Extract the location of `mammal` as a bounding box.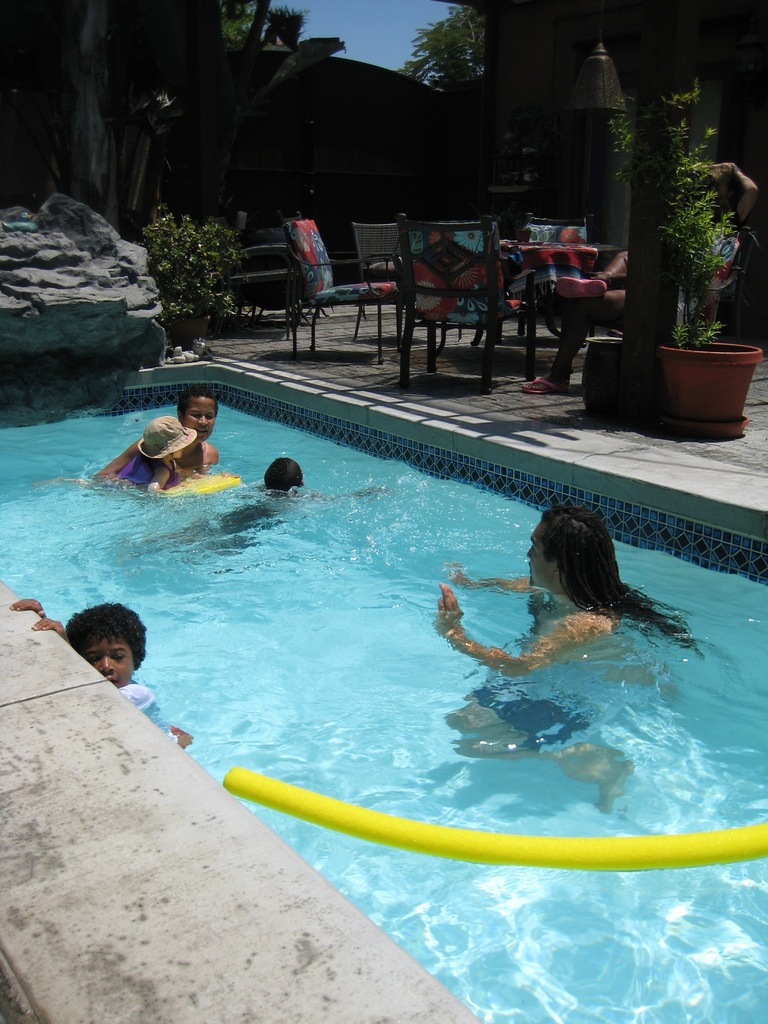
BBox(429, 502, 709, 818).
